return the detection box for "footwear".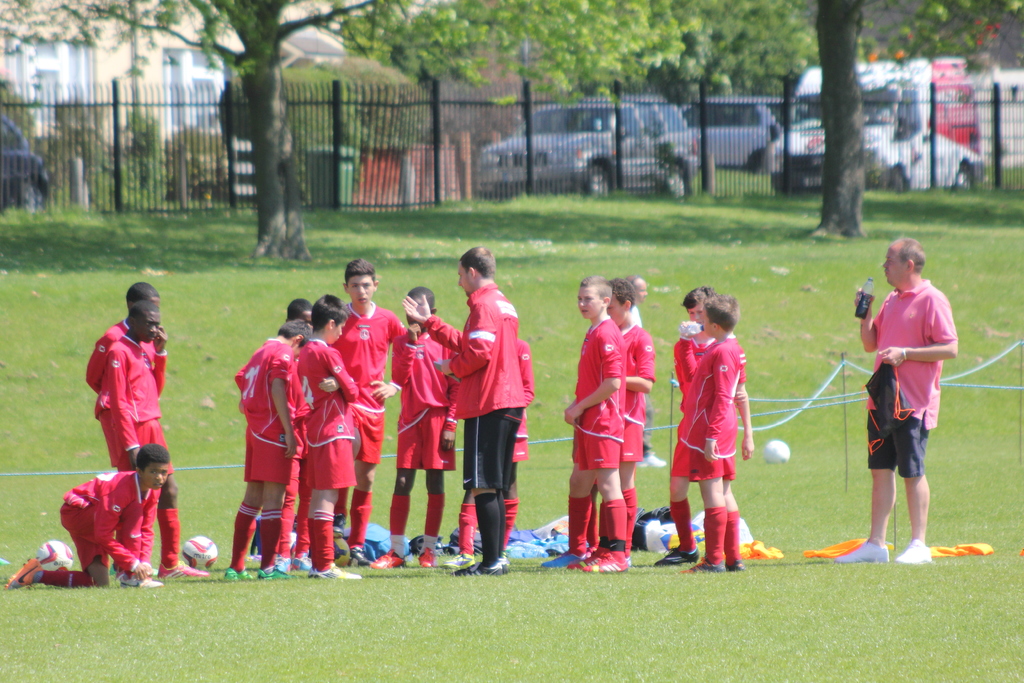
{"left": 728, "top": 561, "right": 744, "bottom": 573}.
